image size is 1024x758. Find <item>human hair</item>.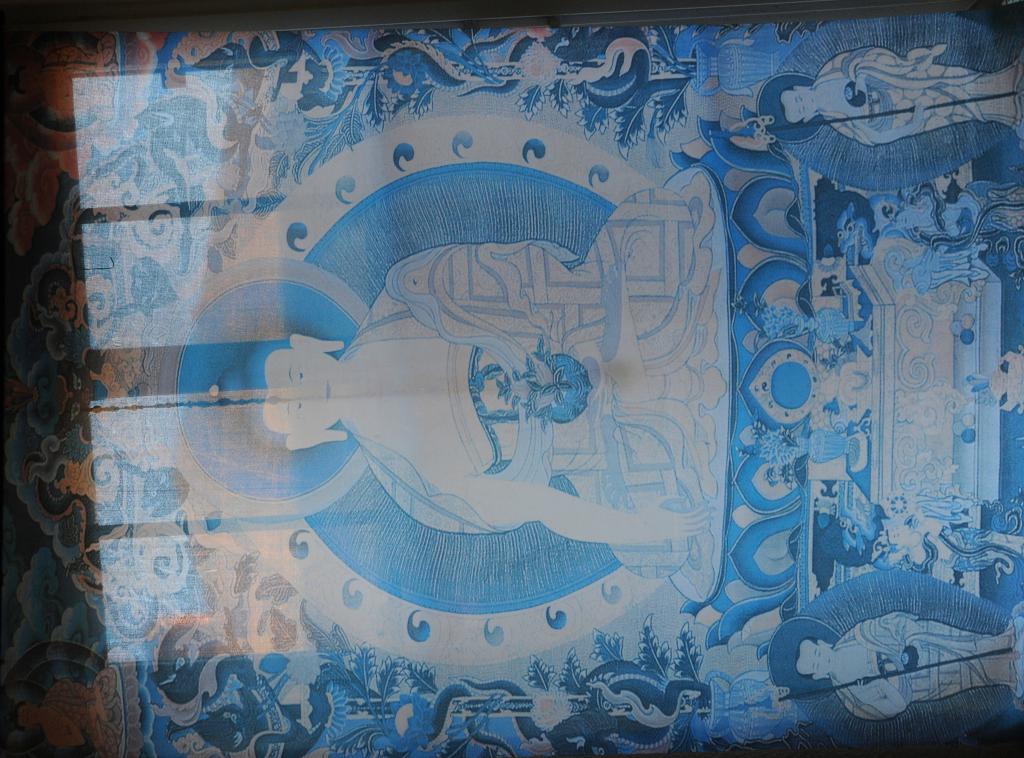
bbox(796, 636, 819, 681).
